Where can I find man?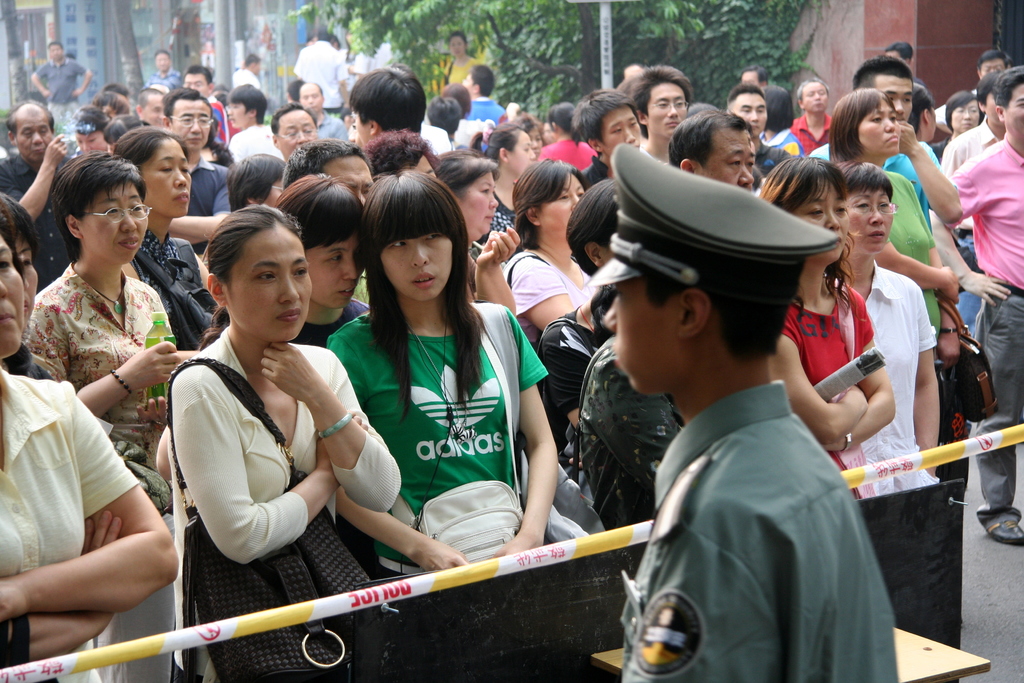
You can find it at [left=272, top=103, right=320, bottom=163].
